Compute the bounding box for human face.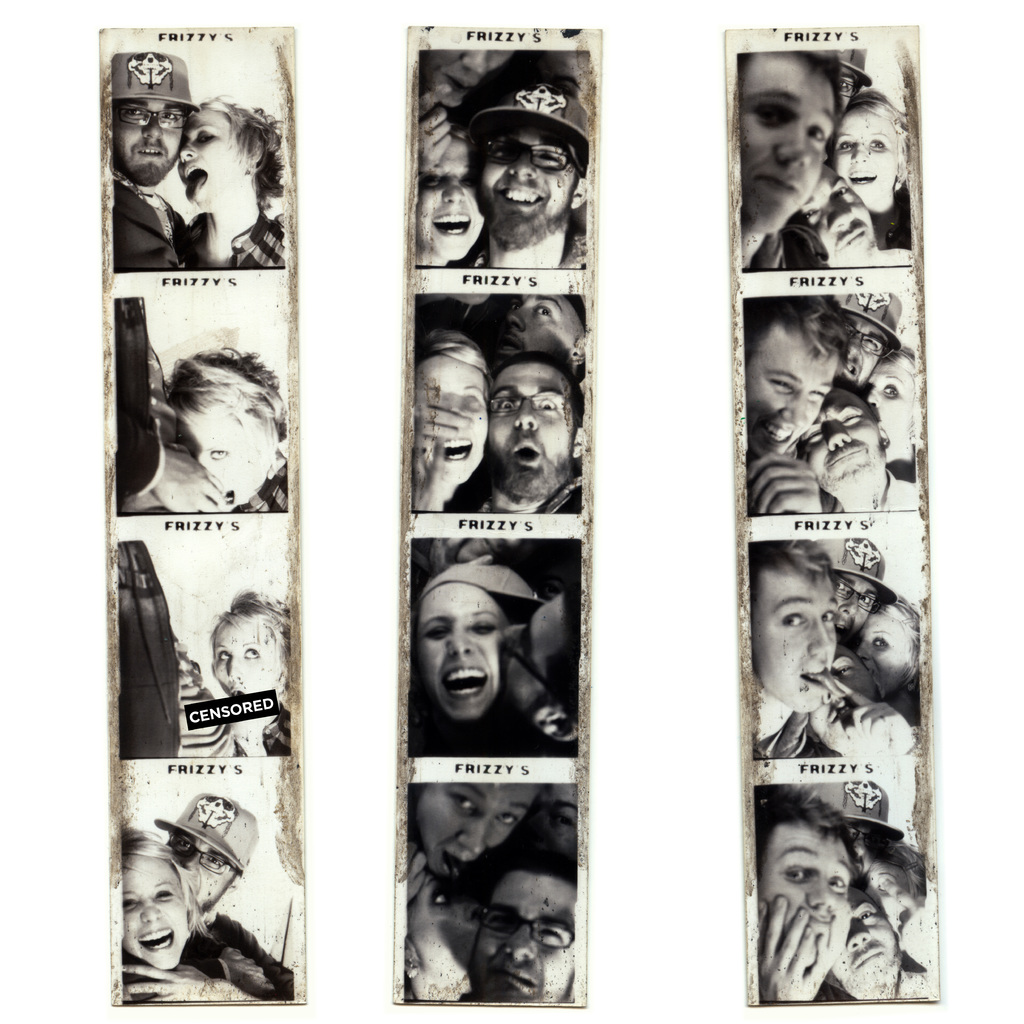
[168, 396, 275, 509].
